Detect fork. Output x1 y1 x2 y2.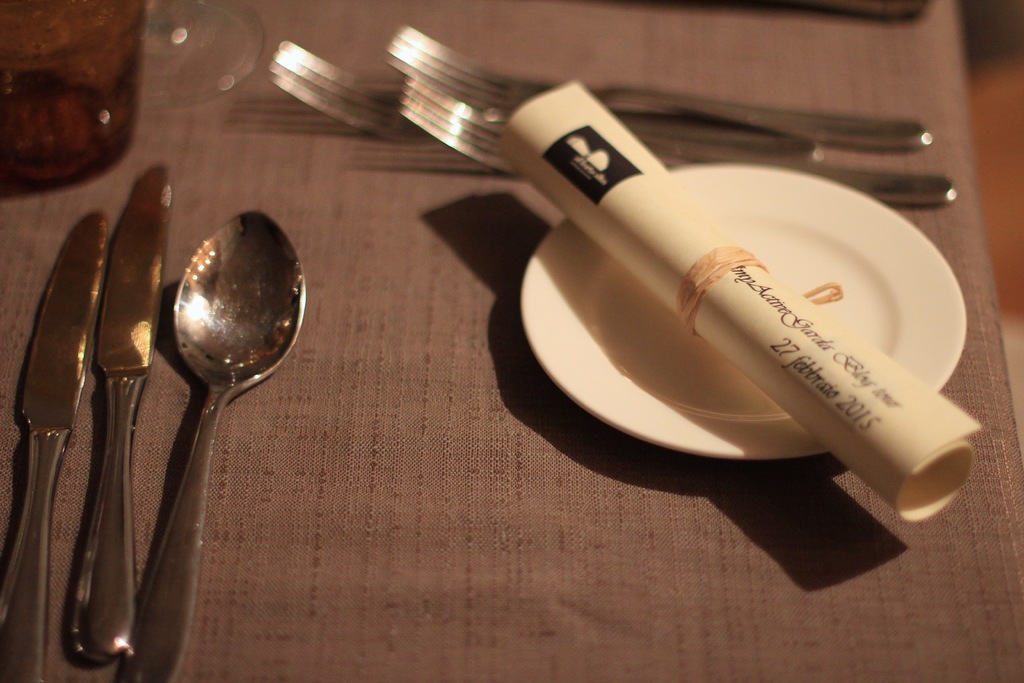
398 72 956 210.
